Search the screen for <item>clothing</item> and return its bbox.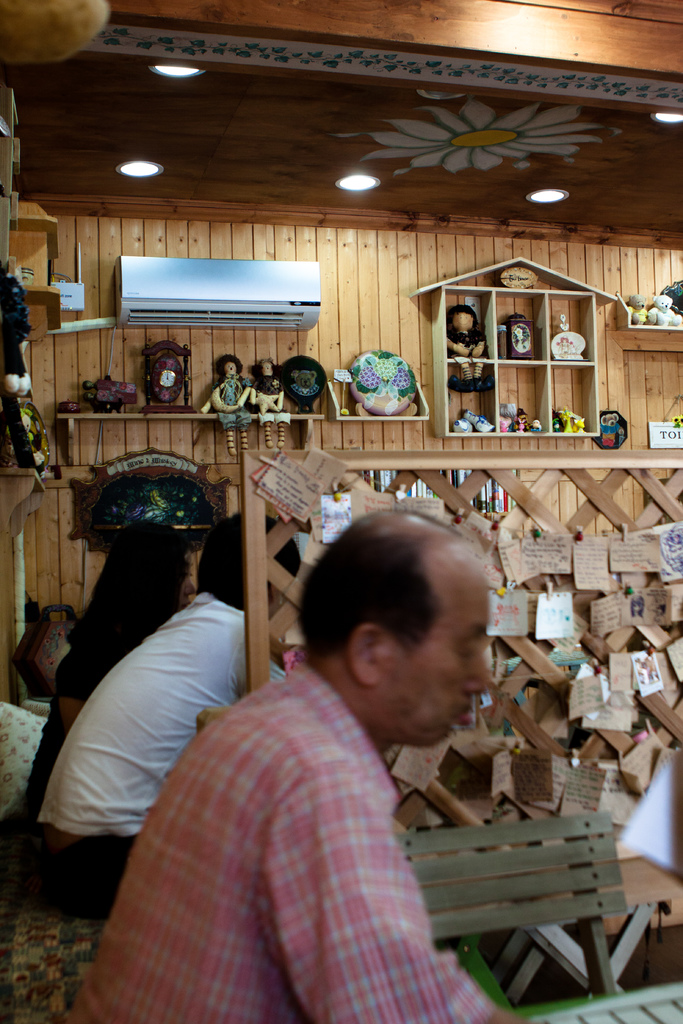
Found: bbox(36, 588, 283, 908).
